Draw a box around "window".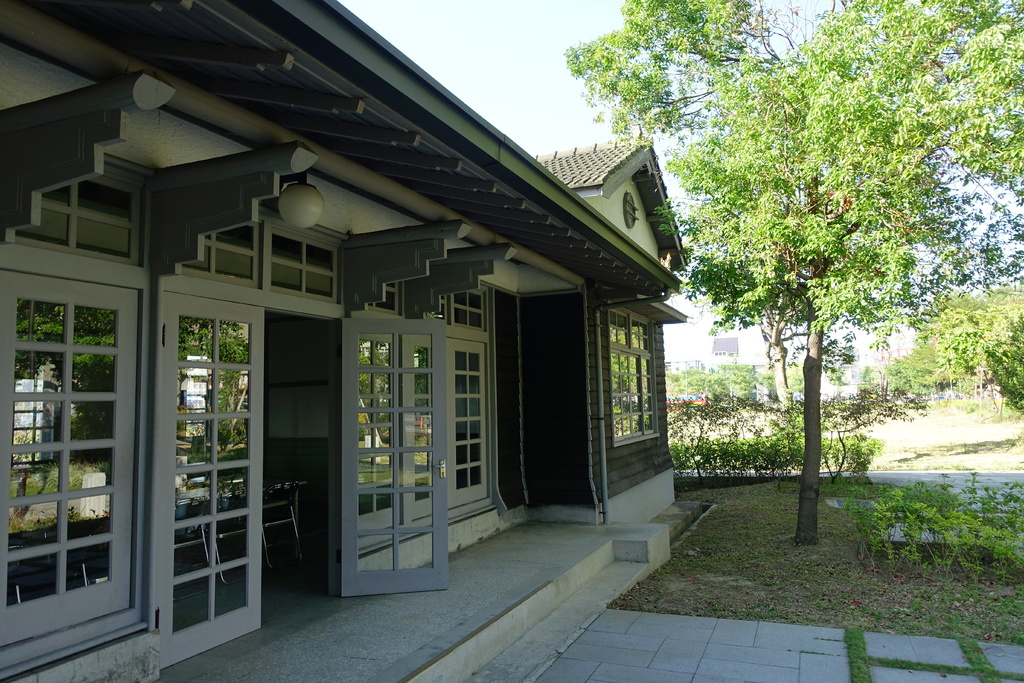
l=0, t=267, r=139, b=682.
